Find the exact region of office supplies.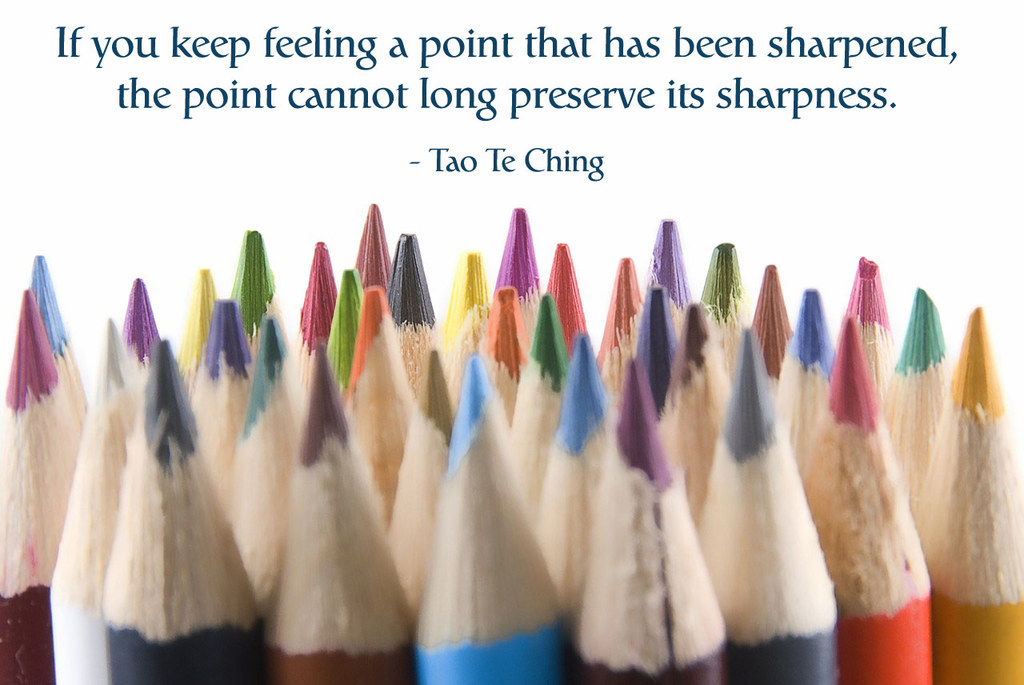
Exact region: <bbox>657, 221, 691, 316</bbox>.
